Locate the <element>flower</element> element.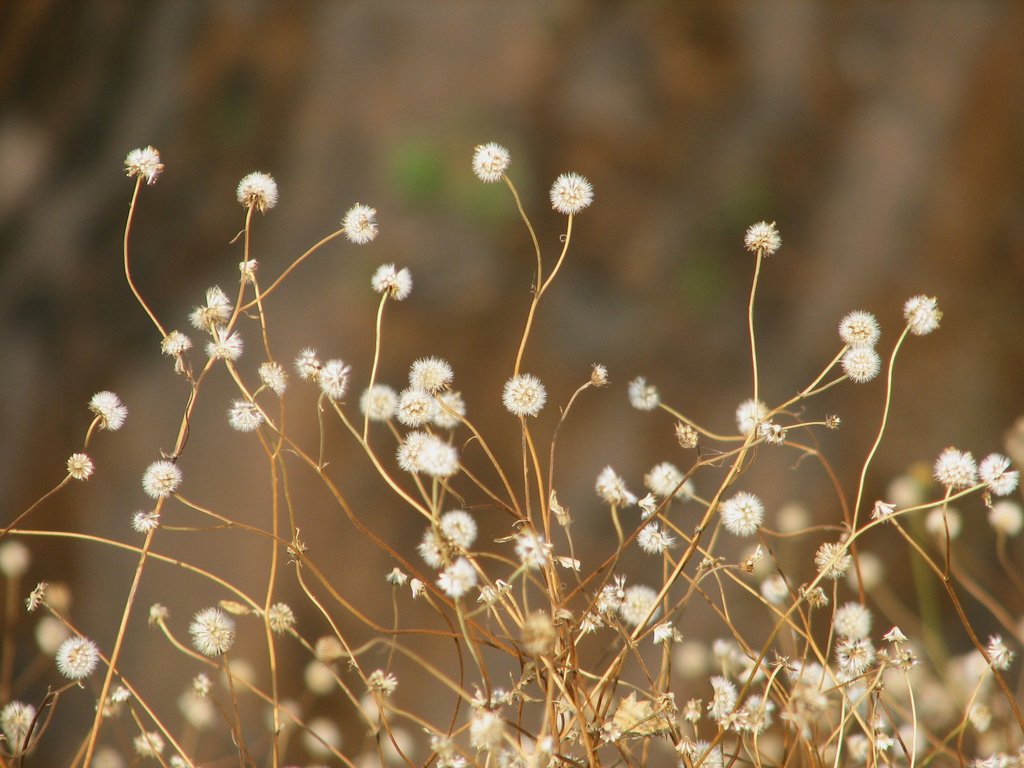
Element bbox: rect(837, 308, 881, 349).
